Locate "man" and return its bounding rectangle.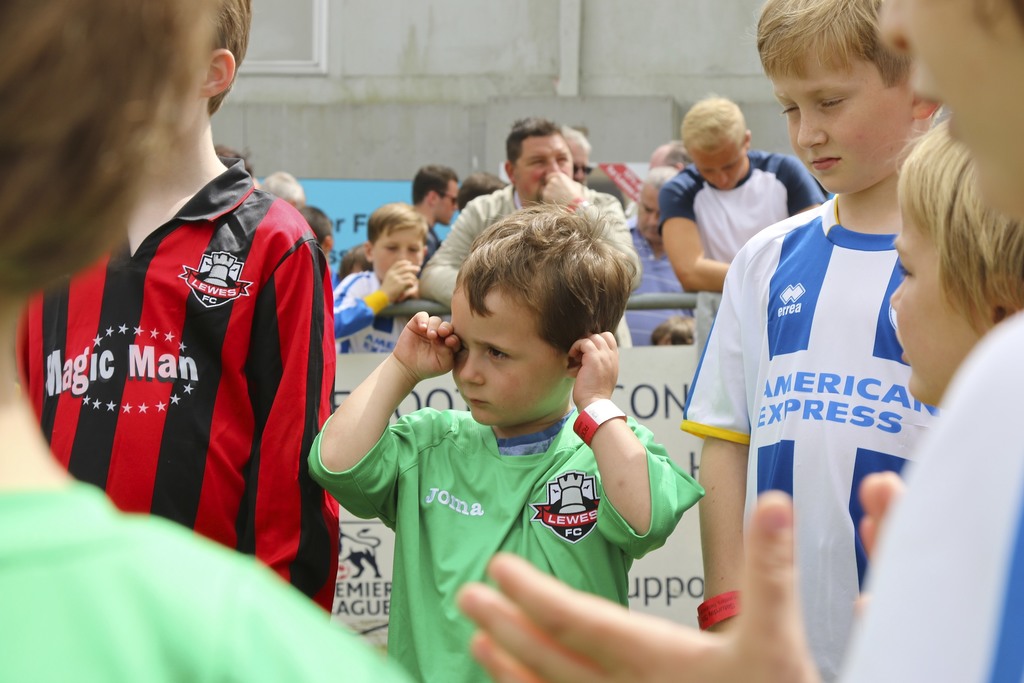
crop(458, 169, 509, 208).
